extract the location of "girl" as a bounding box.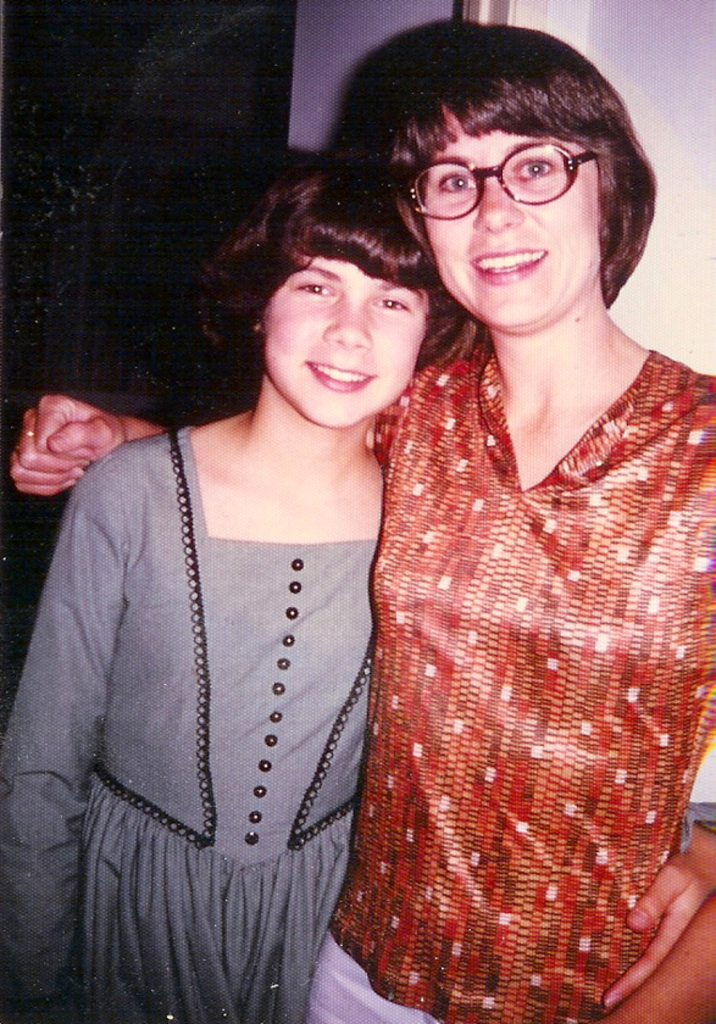
0,149,715,1023.
